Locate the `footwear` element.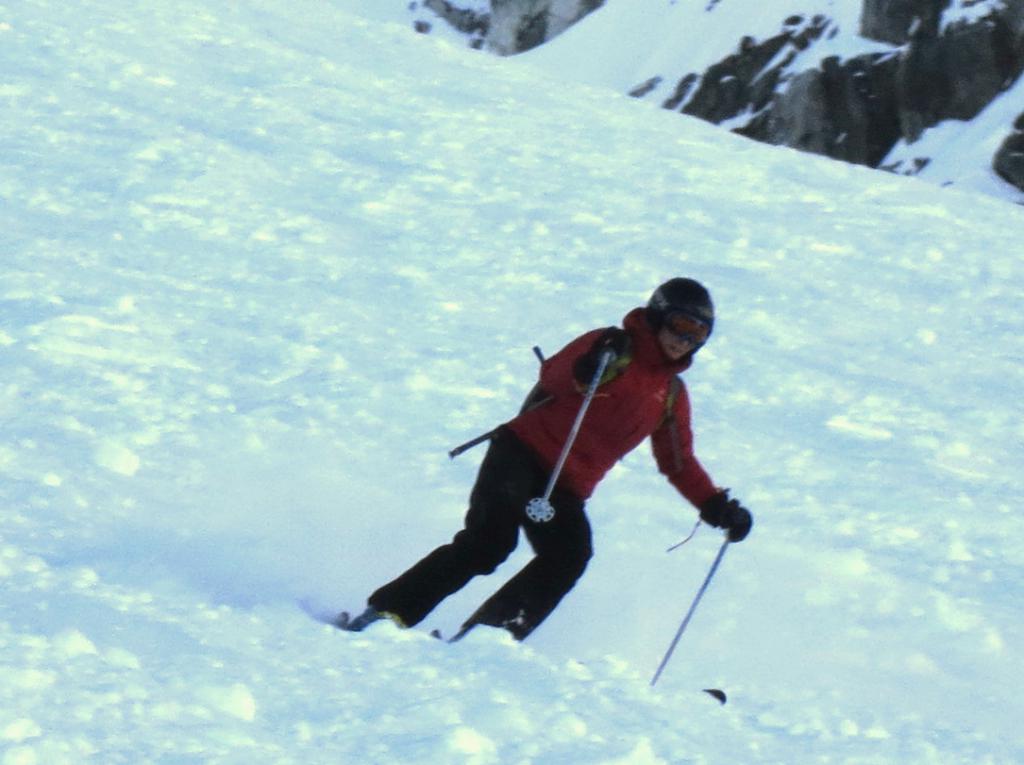
Element bbox: {"left": 449, "top": 625, "right": 462, "bottom": 643}.
